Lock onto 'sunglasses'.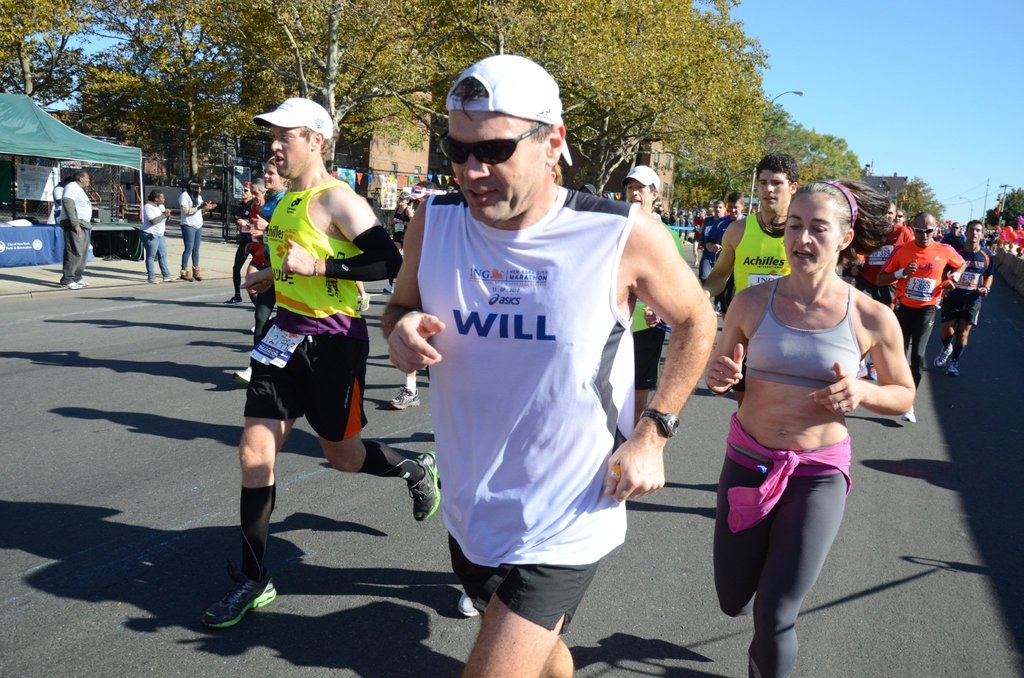
Locked: region(432, 119, 554, 164).
